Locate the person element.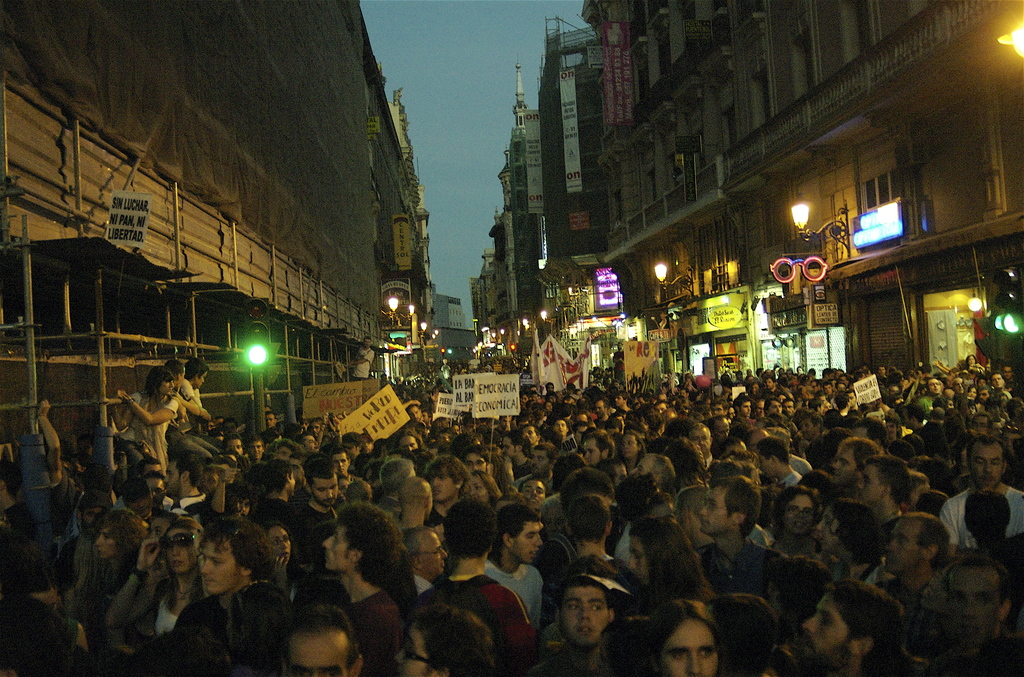
Element bbox: 963, 488, 1023, 568.
